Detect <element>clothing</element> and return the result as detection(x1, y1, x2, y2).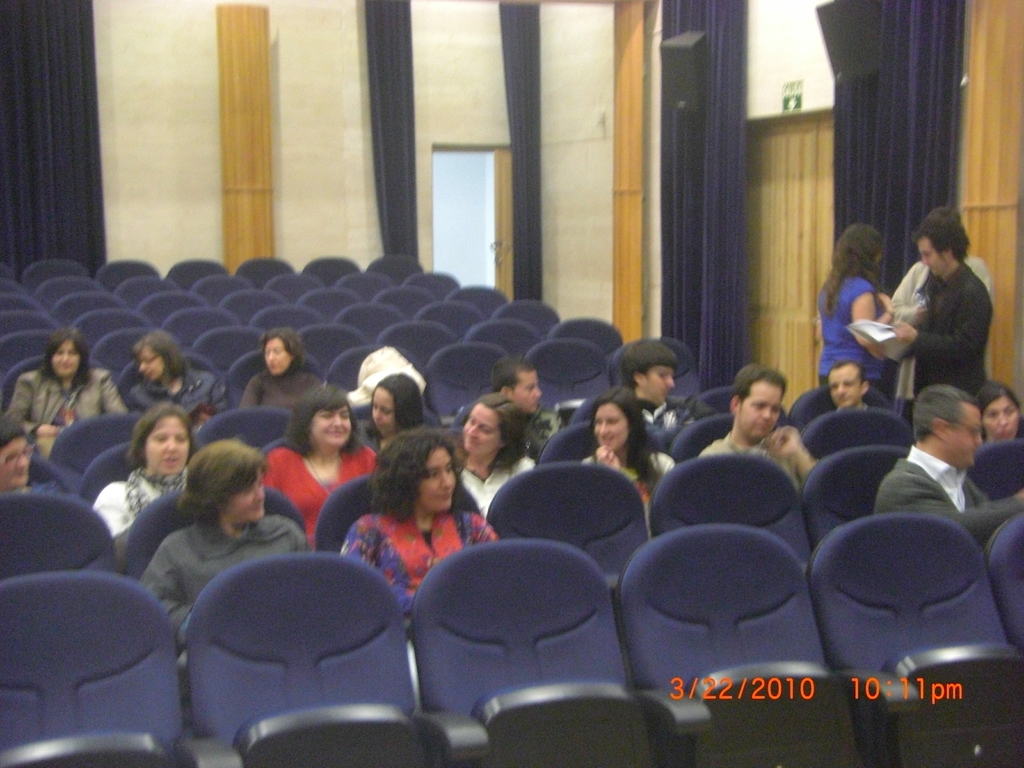
detection(263, 441, 377, 531).
